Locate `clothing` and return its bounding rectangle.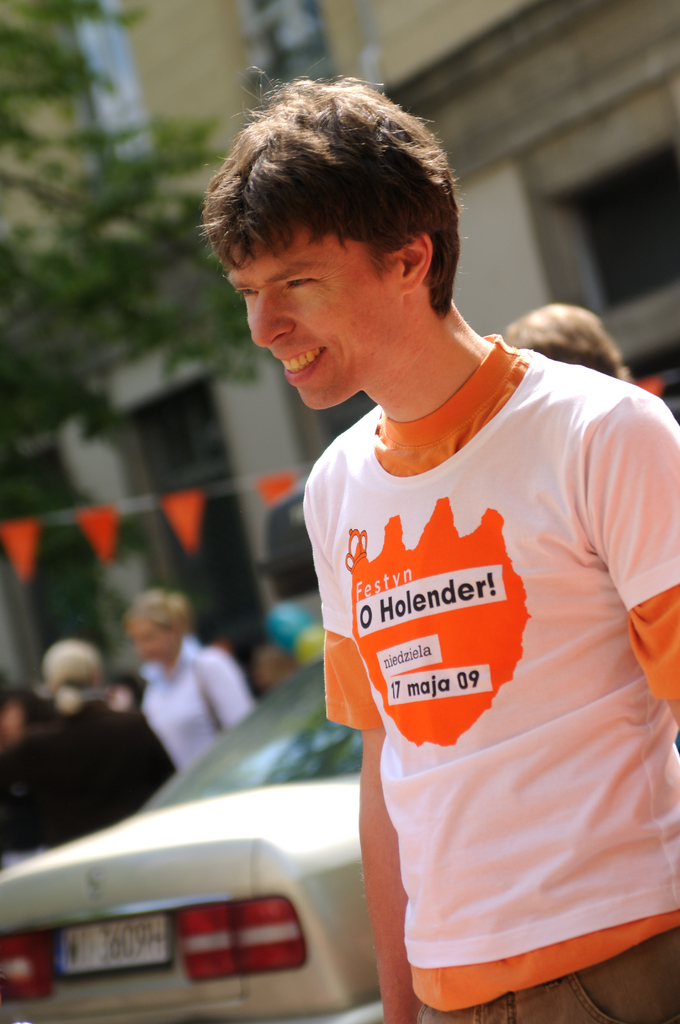
bbox(138, 631, 255, 772).
